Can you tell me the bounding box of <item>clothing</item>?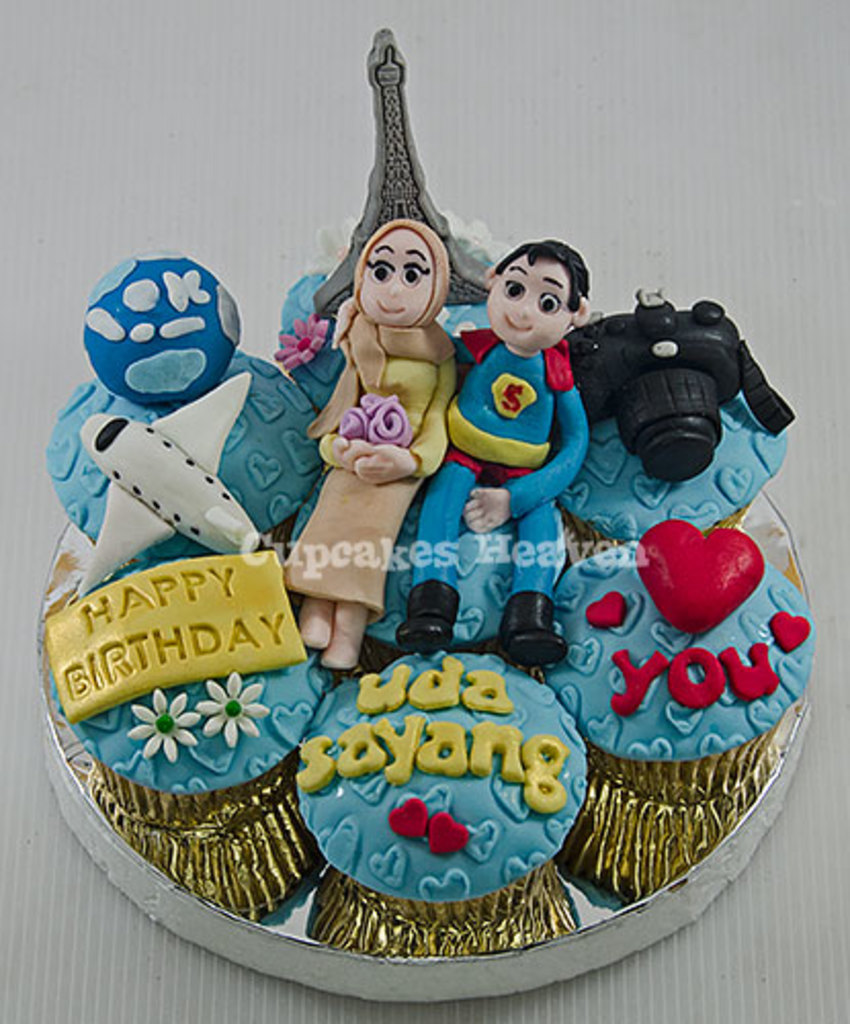
rect(403, 326, 563, 594).
